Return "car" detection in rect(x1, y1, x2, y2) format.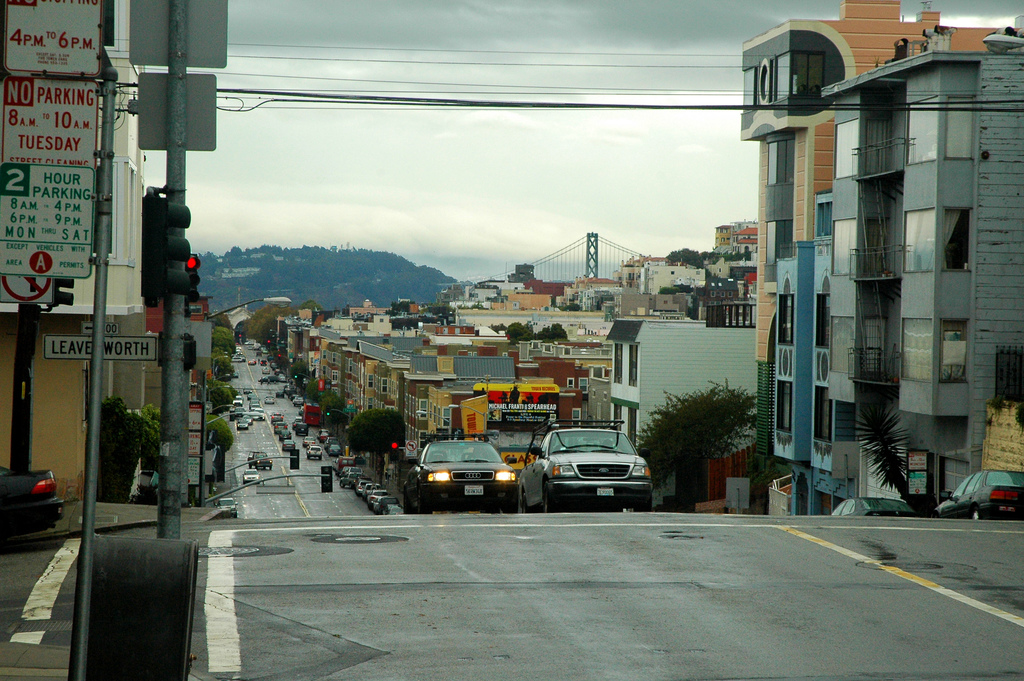
rect(305, 443, 319, 458).
